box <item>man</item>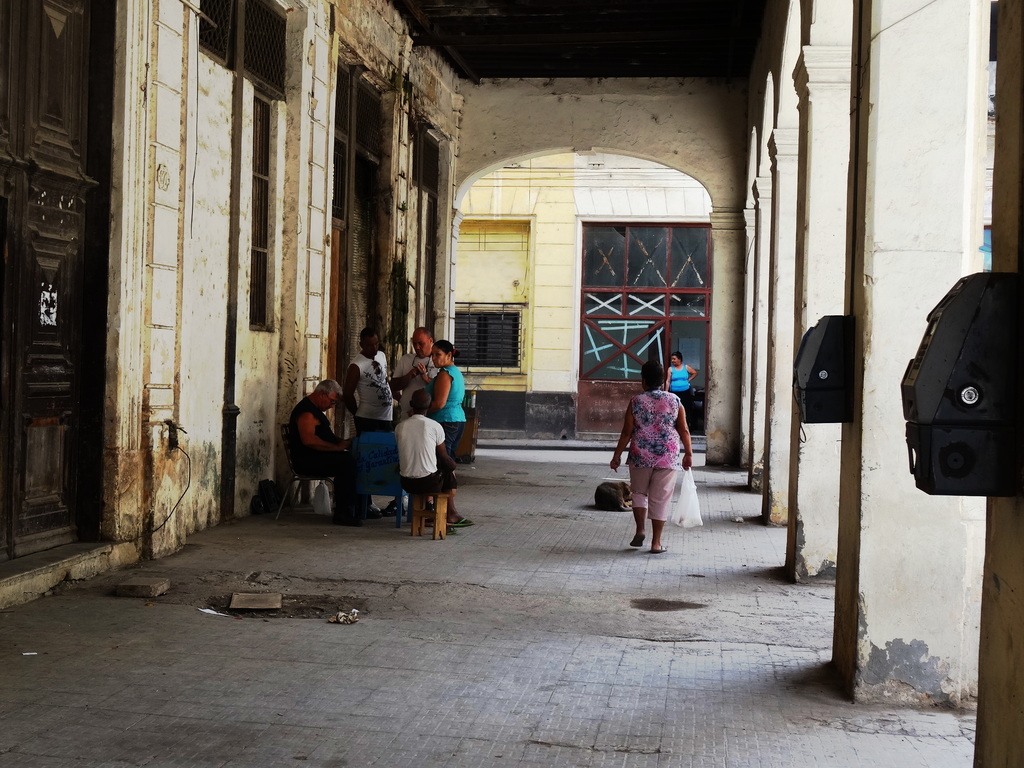
{"left": 392, "top": 326, "right": 451, "bottom": 511}
